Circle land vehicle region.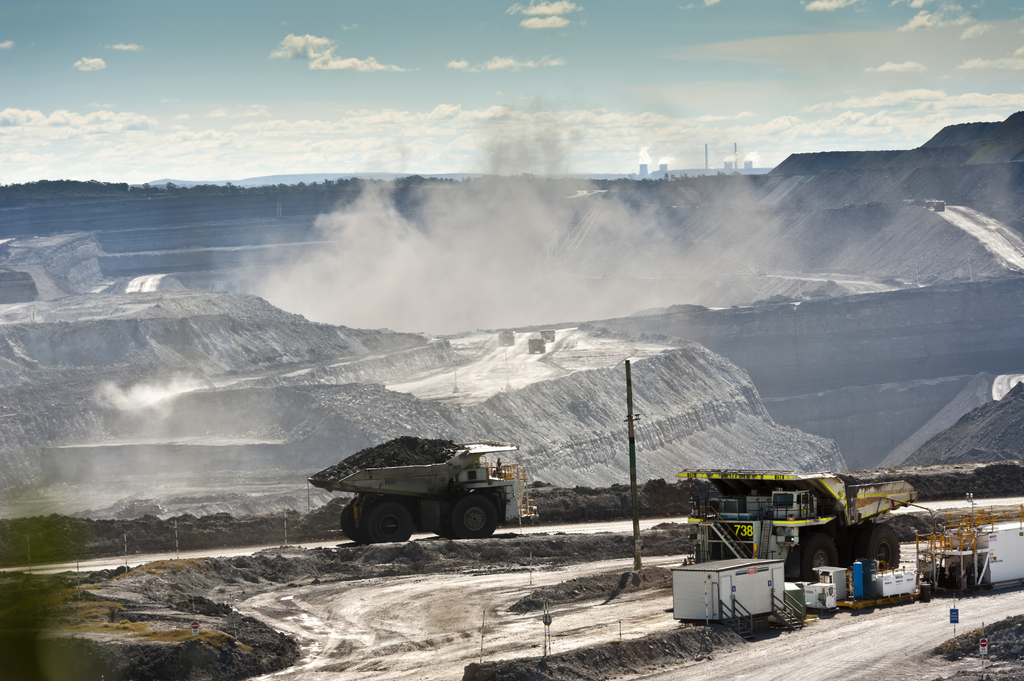
Region: 307/440/522/541.
